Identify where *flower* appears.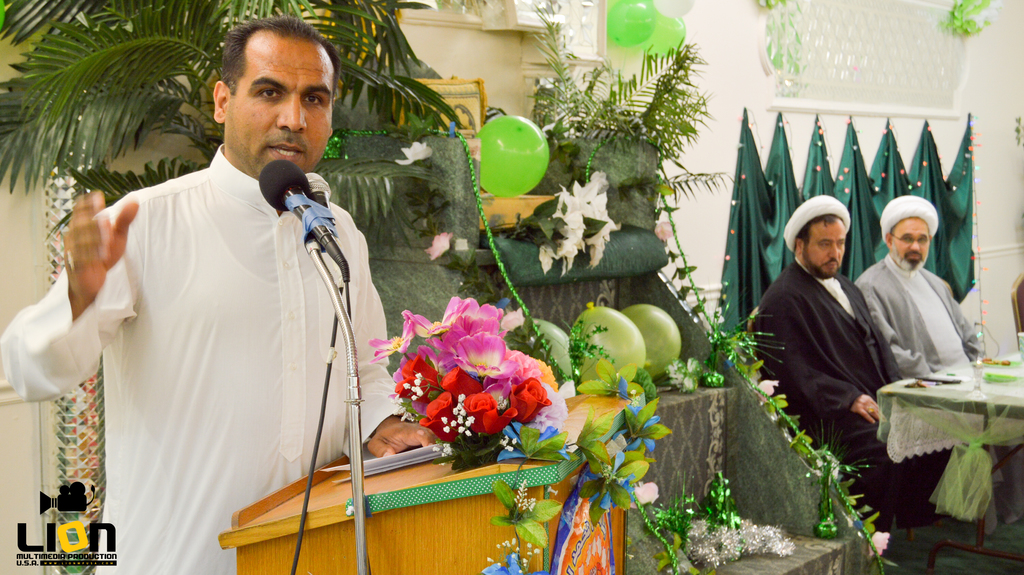
Appears at 865/529/893/560.
